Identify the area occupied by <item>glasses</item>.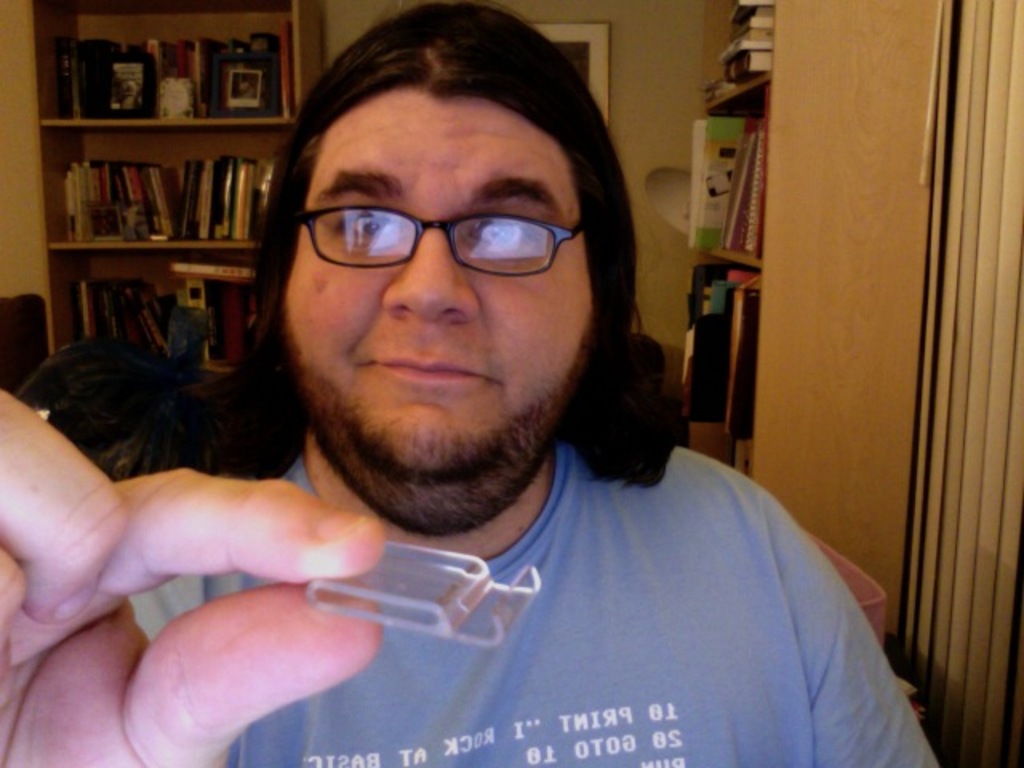
Area: Rect(270, 178, 594, 278).
